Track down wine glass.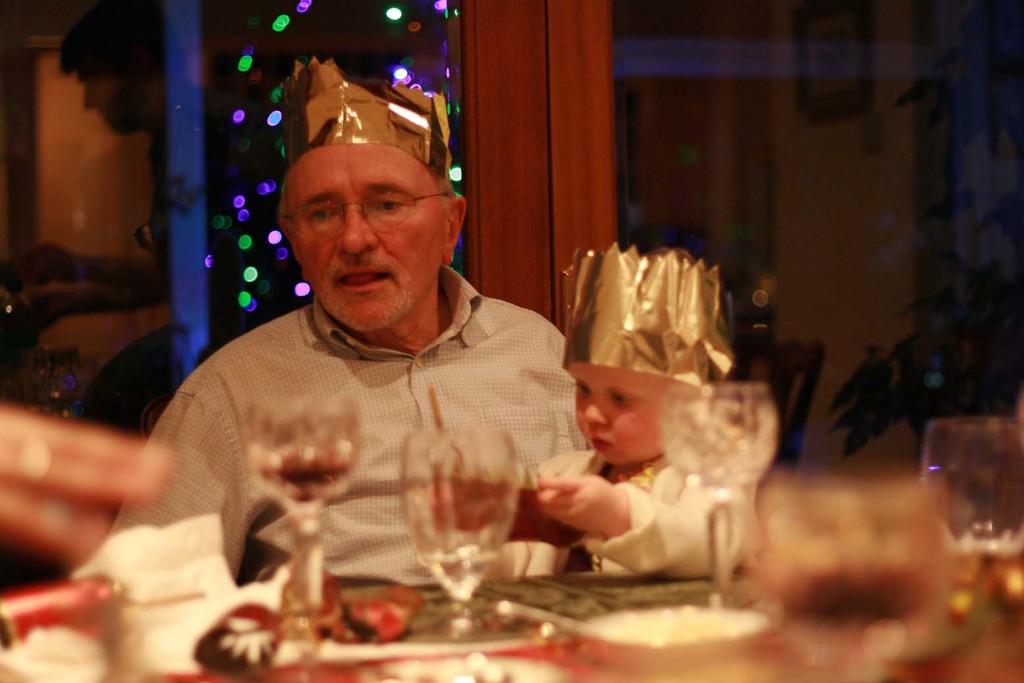
Tracked to crop(246, 394, 357, 682).
